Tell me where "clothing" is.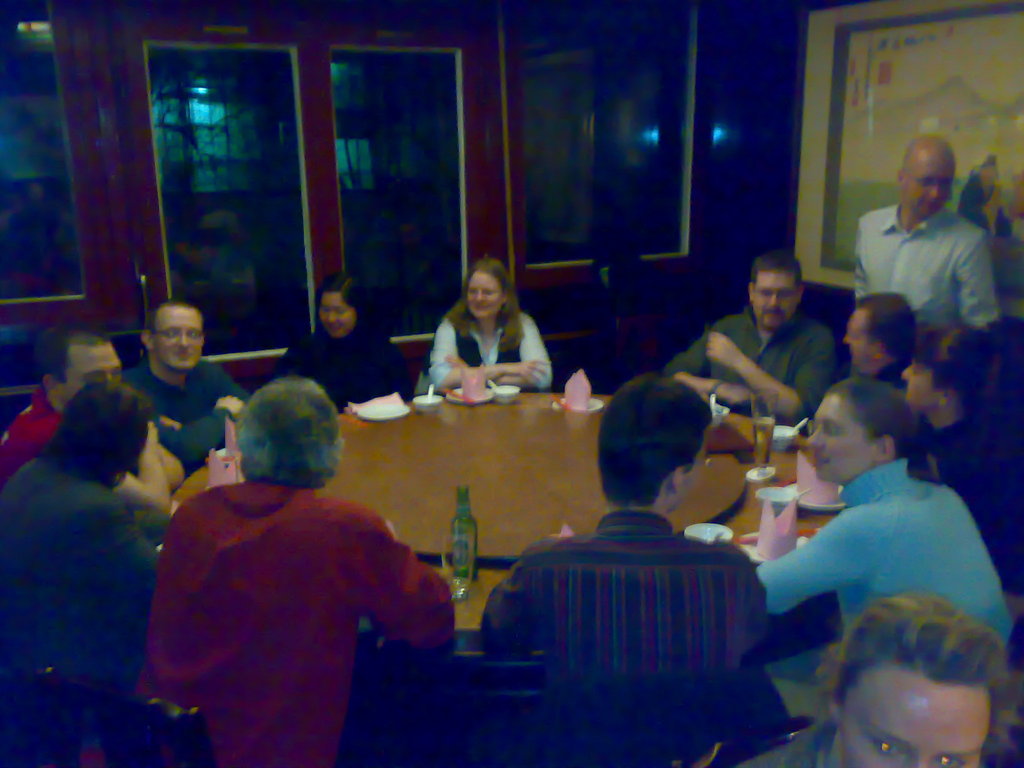
"clothing" is at bbox(754, 456, 1014, 718).
